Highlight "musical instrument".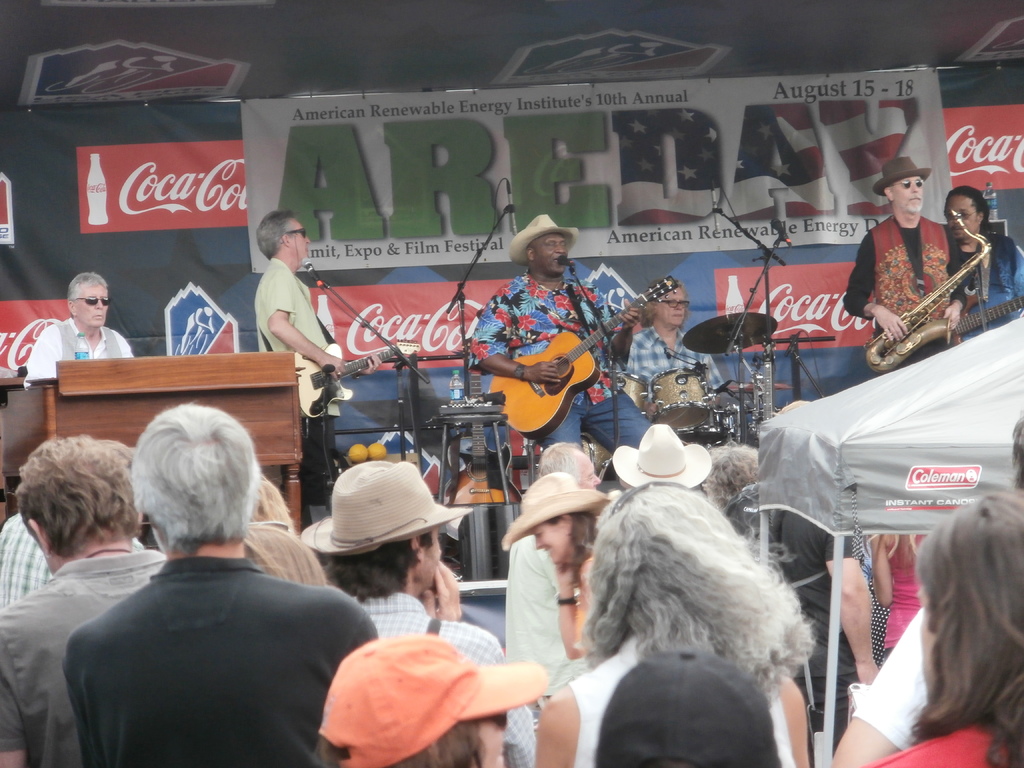
Highlighted region: Rect(860, 223, 1004, 353).
